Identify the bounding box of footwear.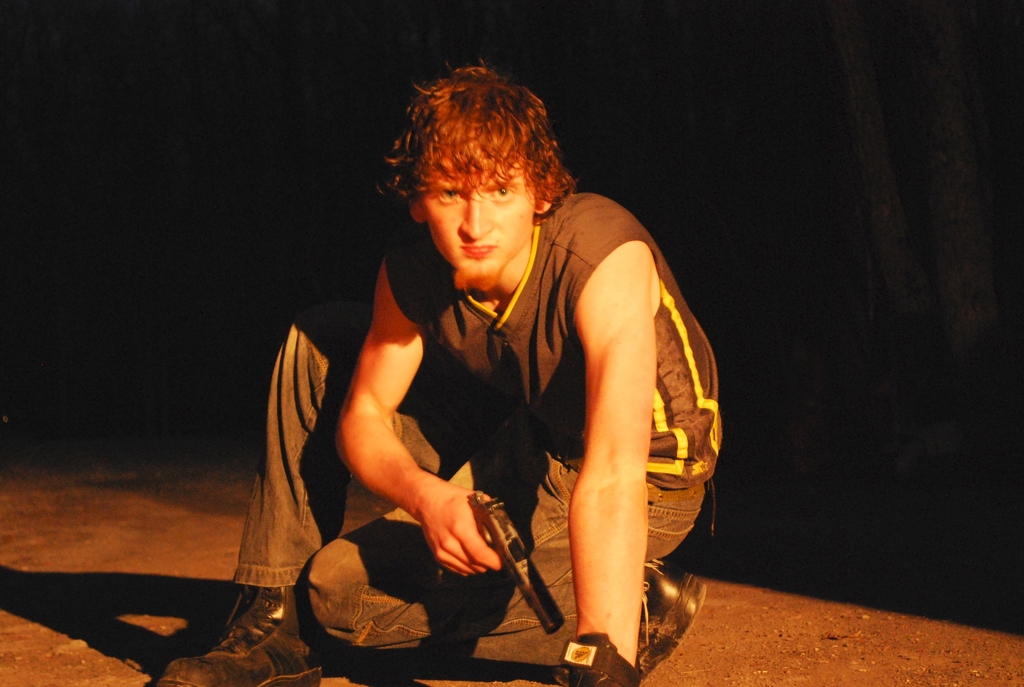
(left=146, top=585, right=327, bottom=686).
